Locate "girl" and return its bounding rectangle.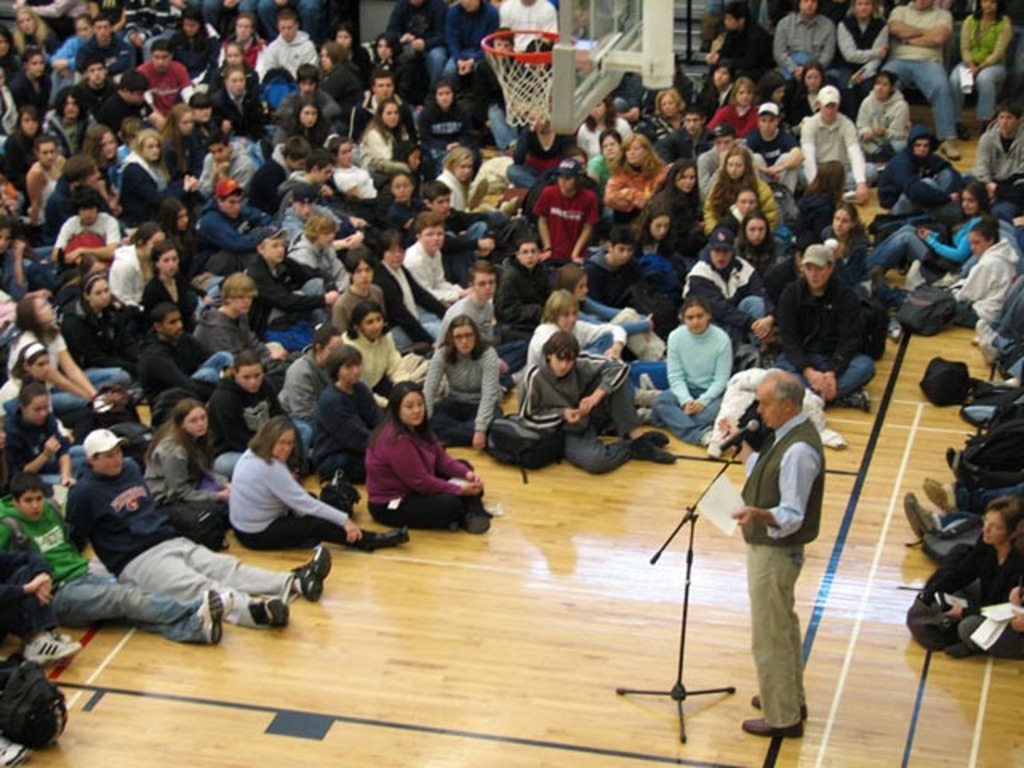
BBox(331, 22, 363, 61).
